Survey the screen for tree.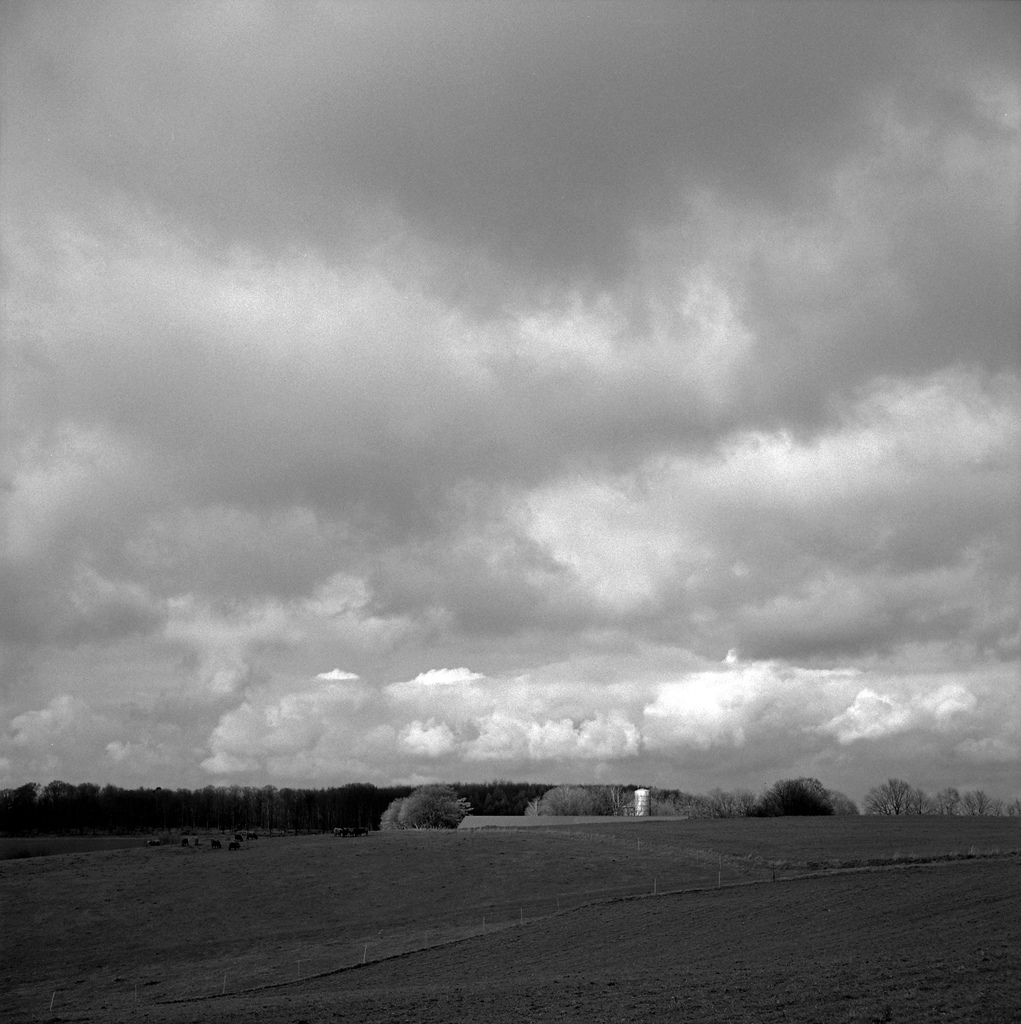
Survey found: Rect(926, 787, 969, 822).
